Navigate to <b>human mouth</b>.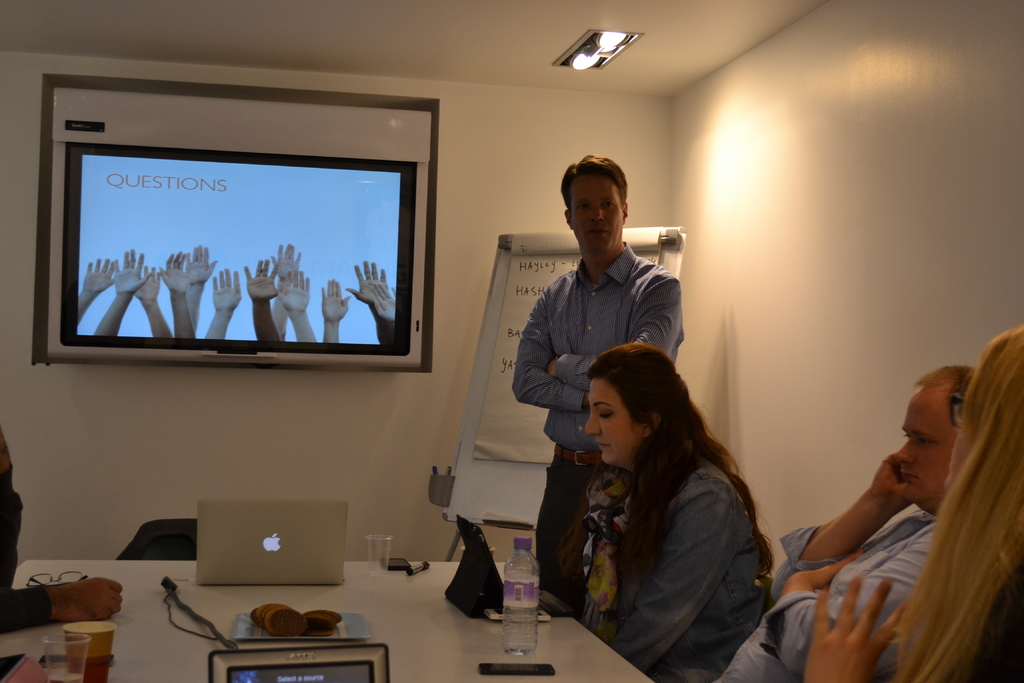
Navigation target: bbox=[591, 226, 613, 239].
